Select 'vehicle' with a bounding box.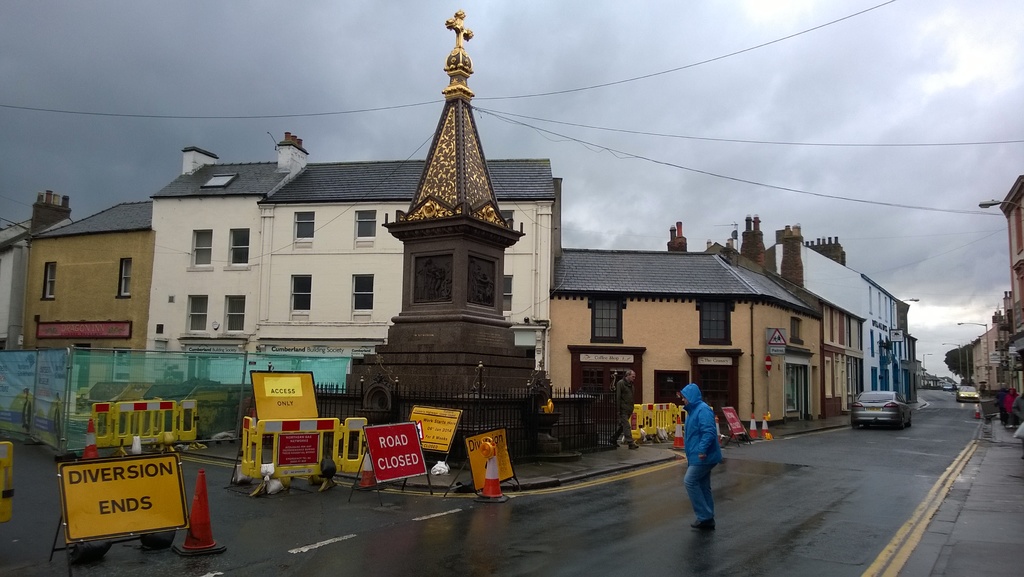
{"x1": 941, "y1": 381, "x2": 949, "y2": 390}.
